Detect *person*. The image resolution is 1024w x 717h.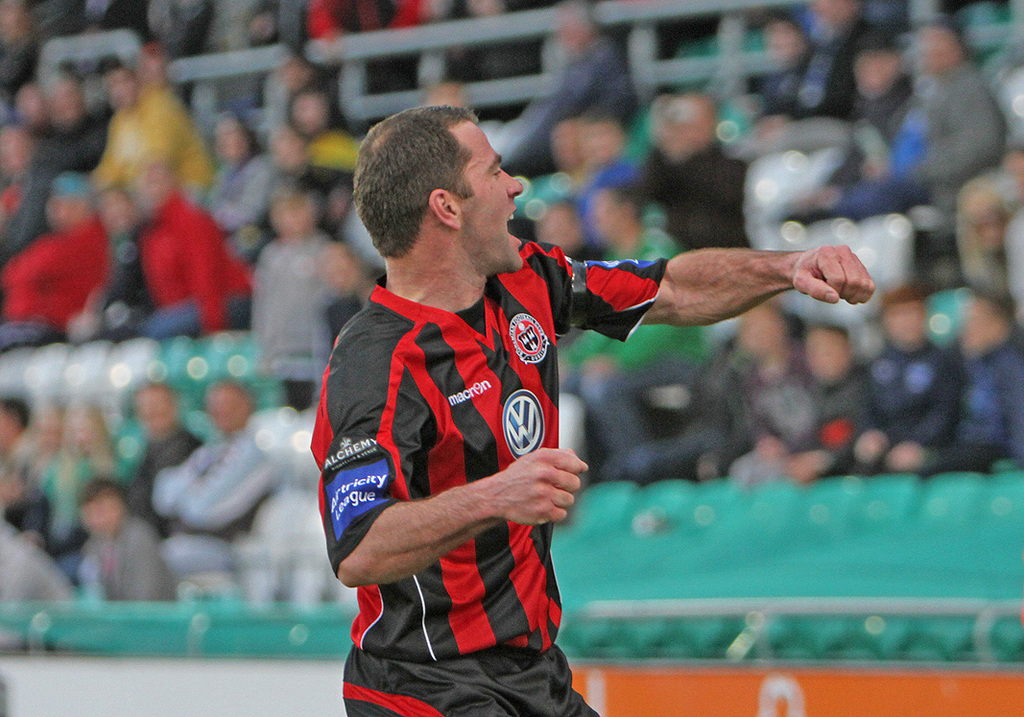
(714, 305, 829, 487).
